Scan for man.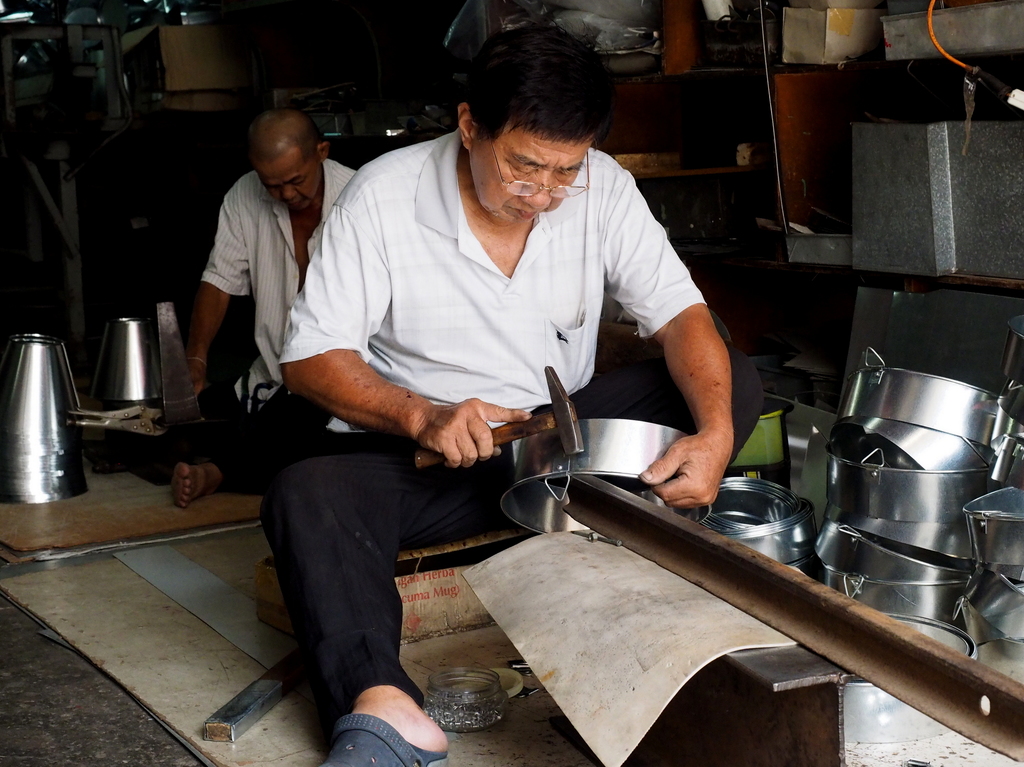
Scan result: {"left": 232, "top": 64, "right": 758, "bottom": 658}.
